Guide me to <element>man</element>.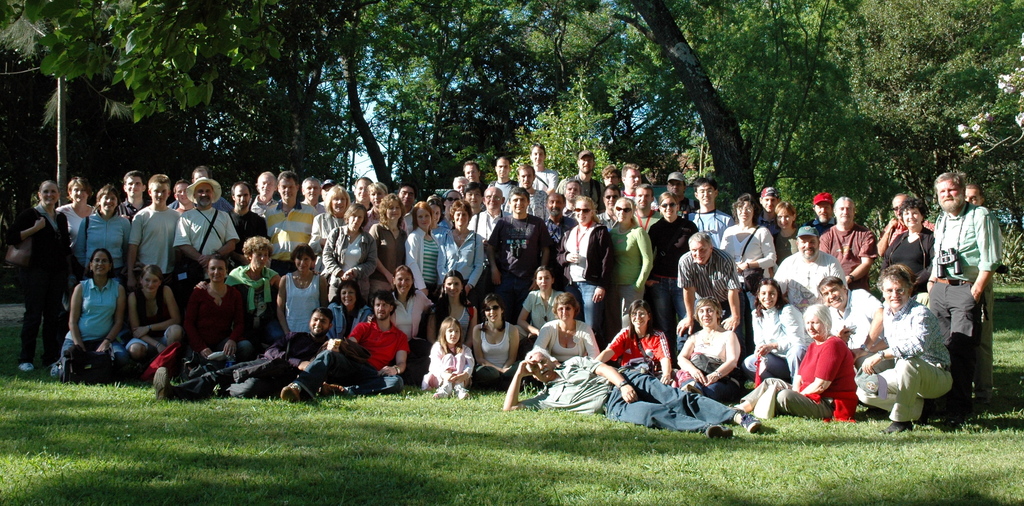
Guidance: l=823, t=195, r=877, b=303.
